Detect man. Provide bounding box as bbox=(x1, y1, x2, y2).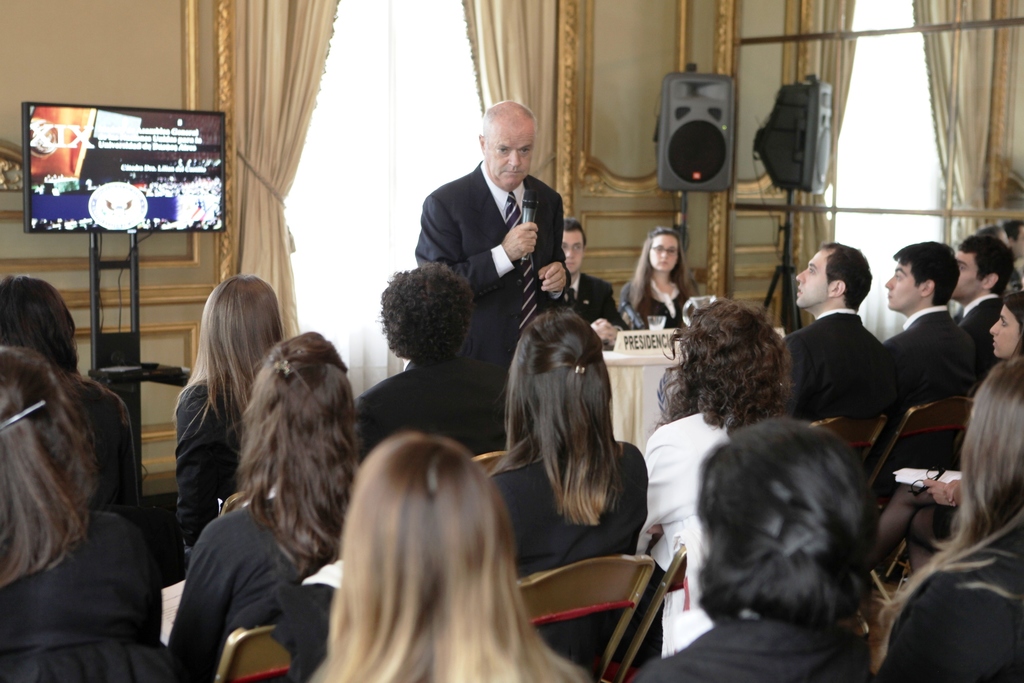
bbox=(780, 237, 892, 411).
